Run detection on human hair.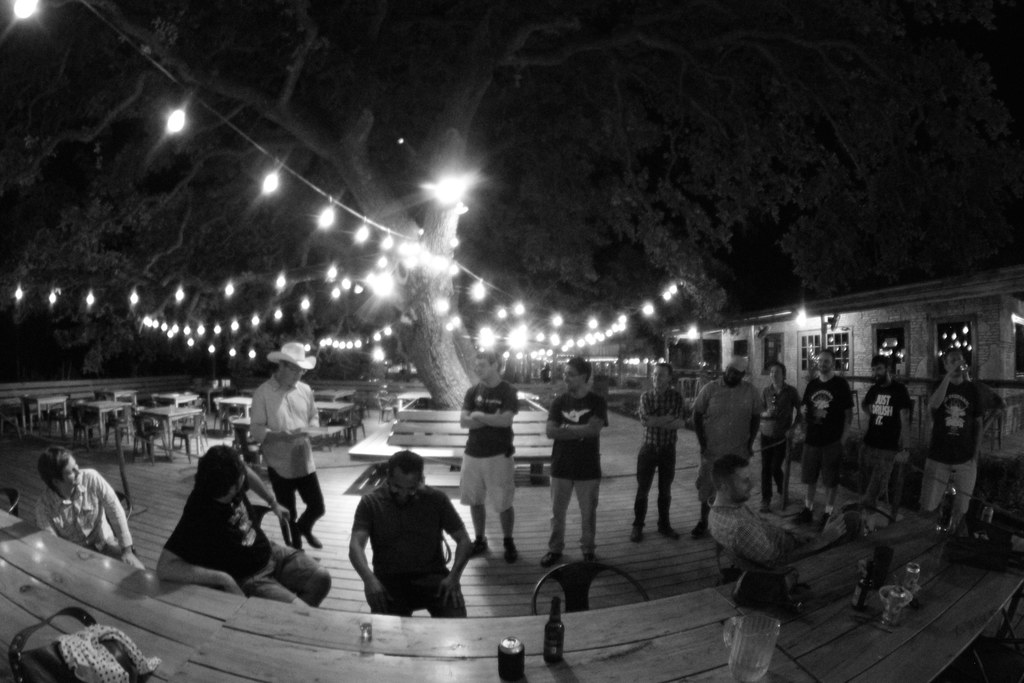
Result: (195, 445, 244, 500).
